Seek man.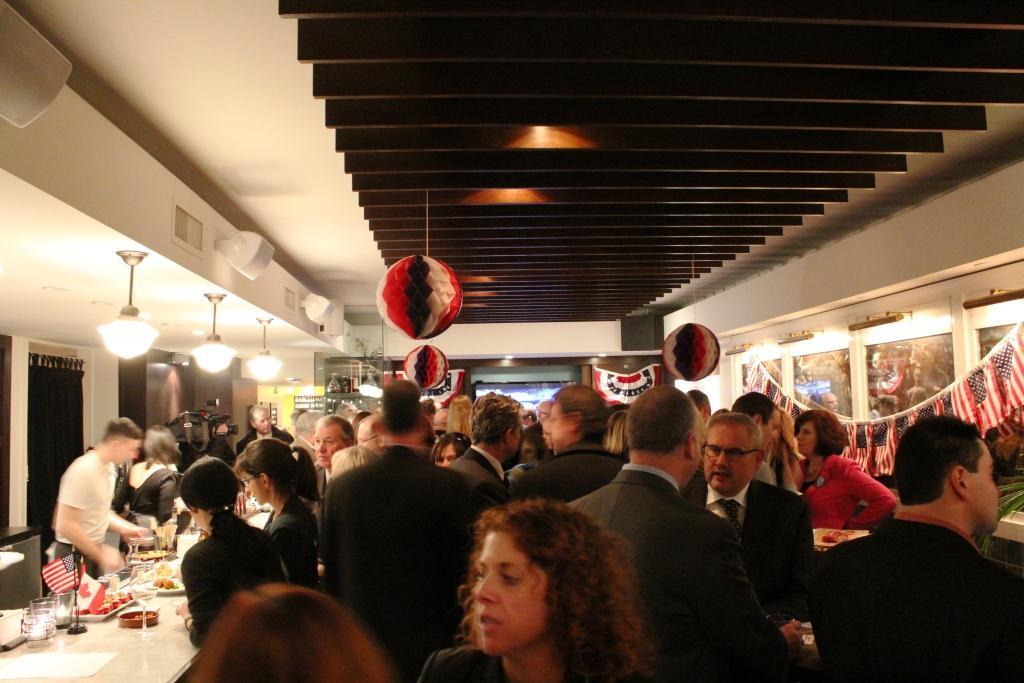
565, 385, 812, 682.
